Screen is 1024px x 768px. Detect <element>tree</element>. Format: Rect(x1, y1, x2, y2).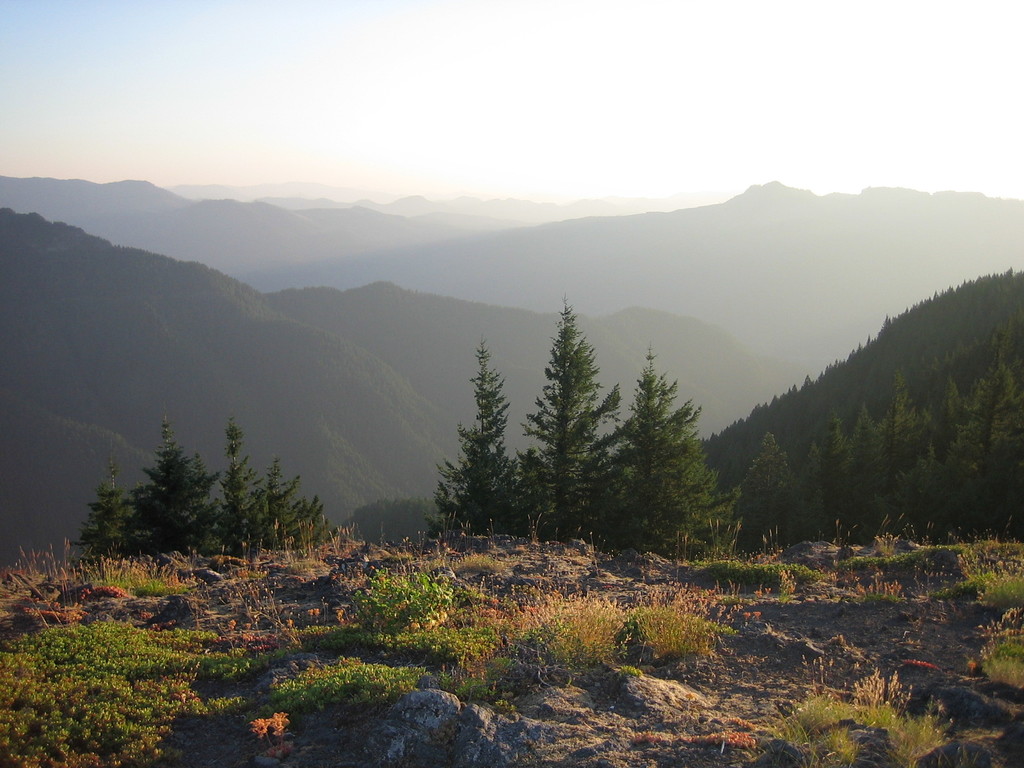
Rect(520, 280, 625, 554).
